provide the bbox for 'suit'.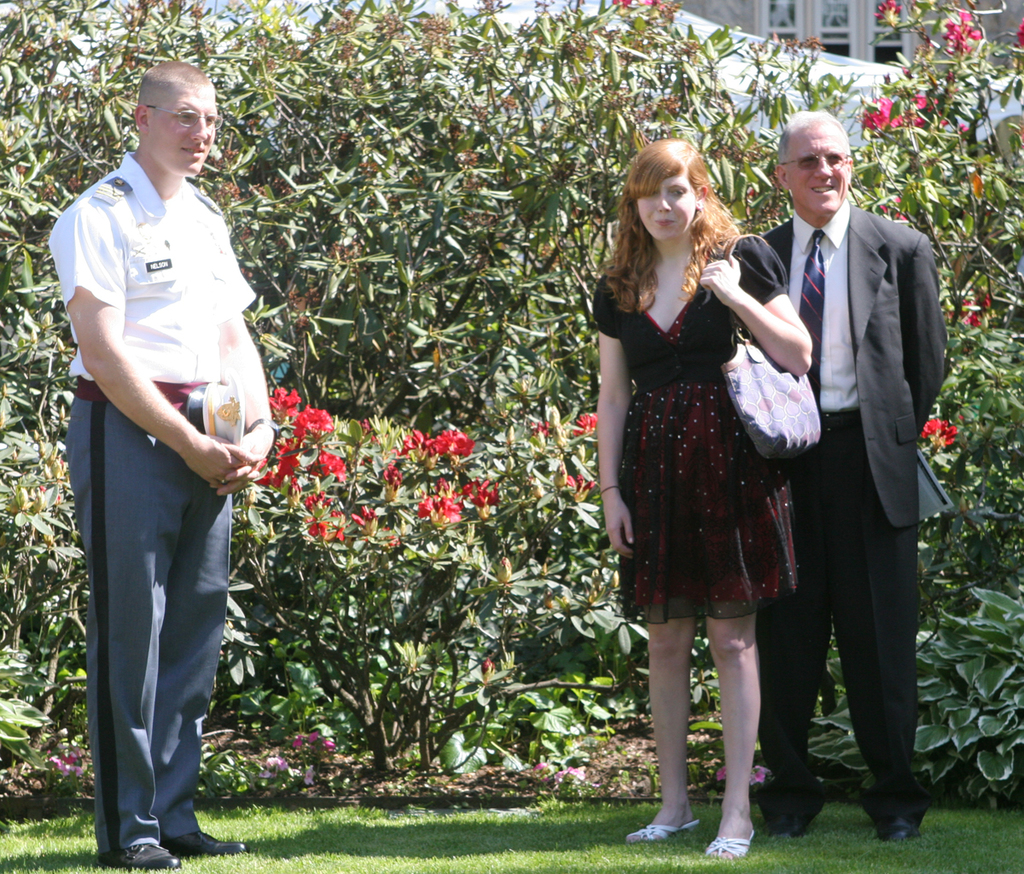
{"x1": 757, "y1": 214, "x2": 945, "y2": 527}.
